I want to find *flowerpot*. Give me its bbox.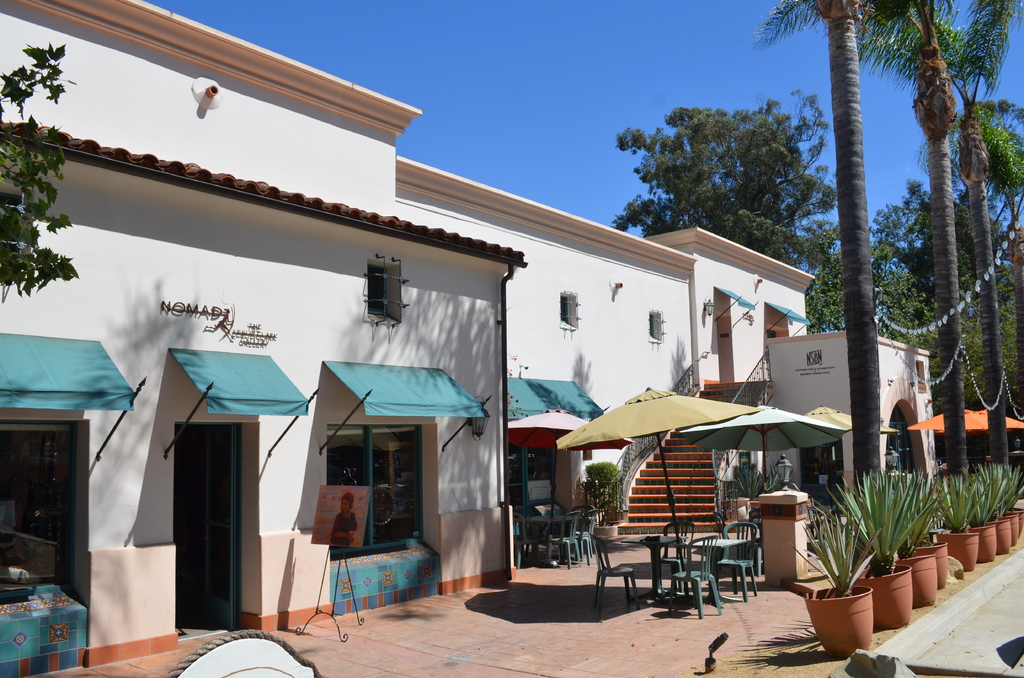
(938,531,980,570).
